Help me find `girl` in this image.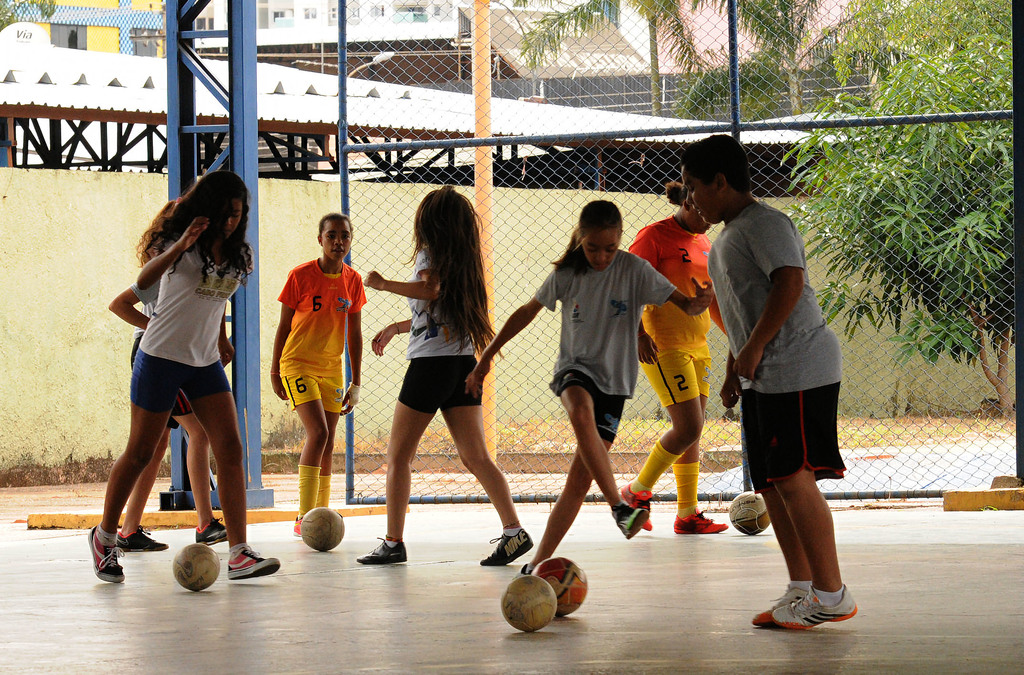
Found it: box=[358, 187, 534, 568].
